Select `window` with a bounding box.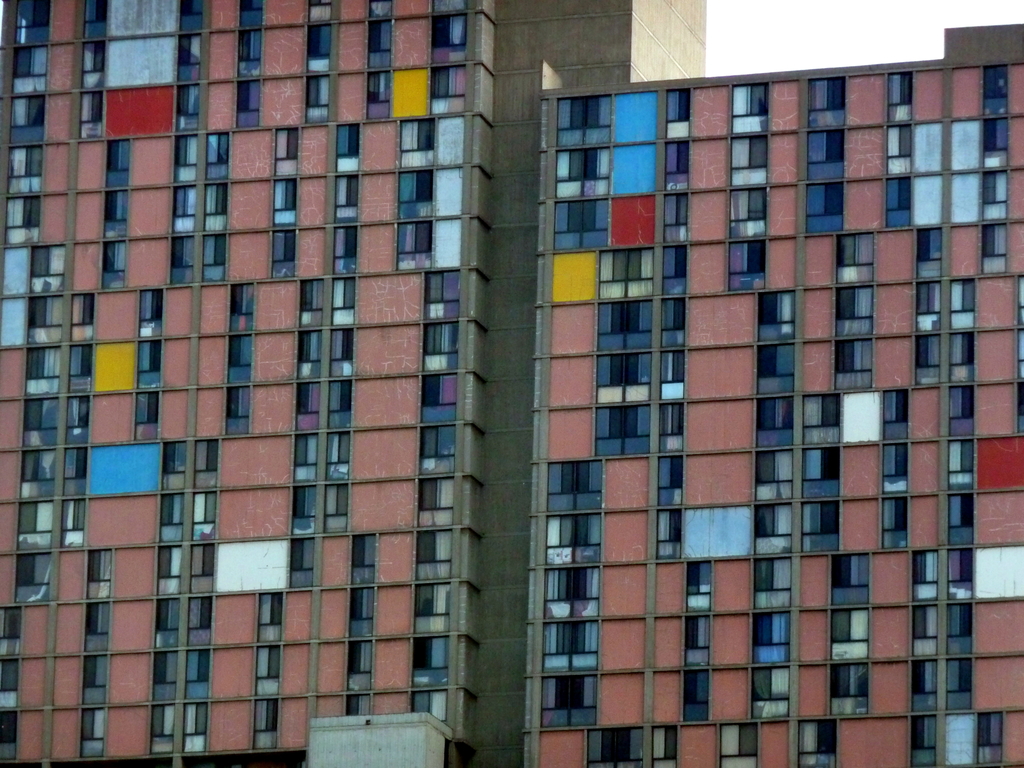
l=596, t=249, r=654, b=297.
